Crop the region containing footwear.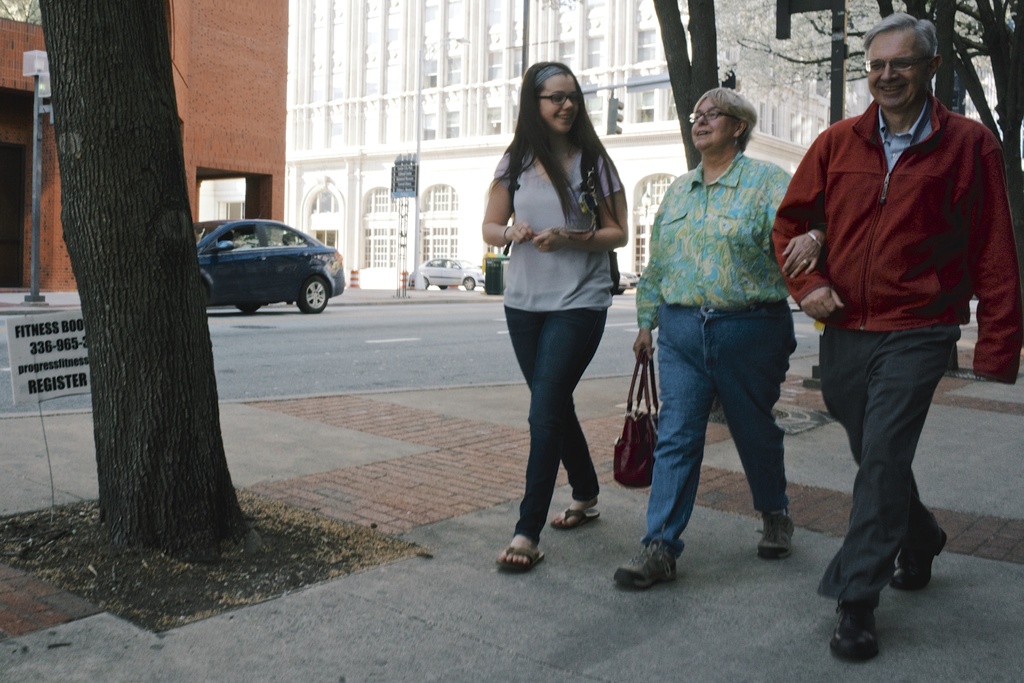
Crop region: l=895, t=535, r=948, b=588.
